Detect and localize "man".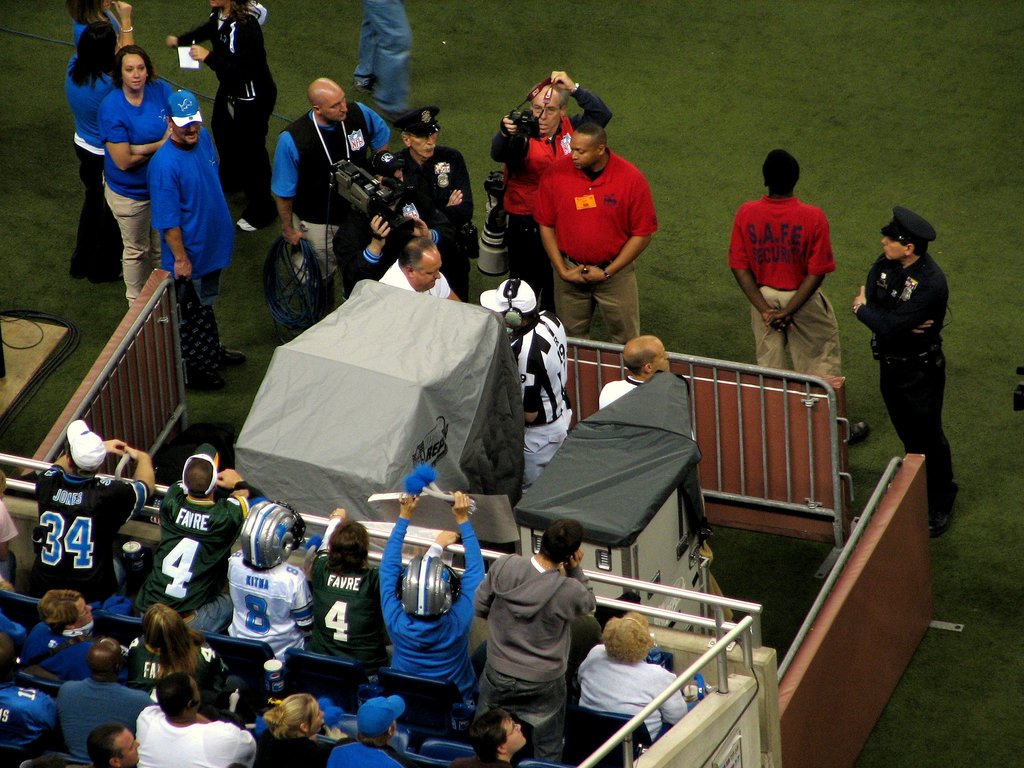
Localized at 534,114,659,348.
